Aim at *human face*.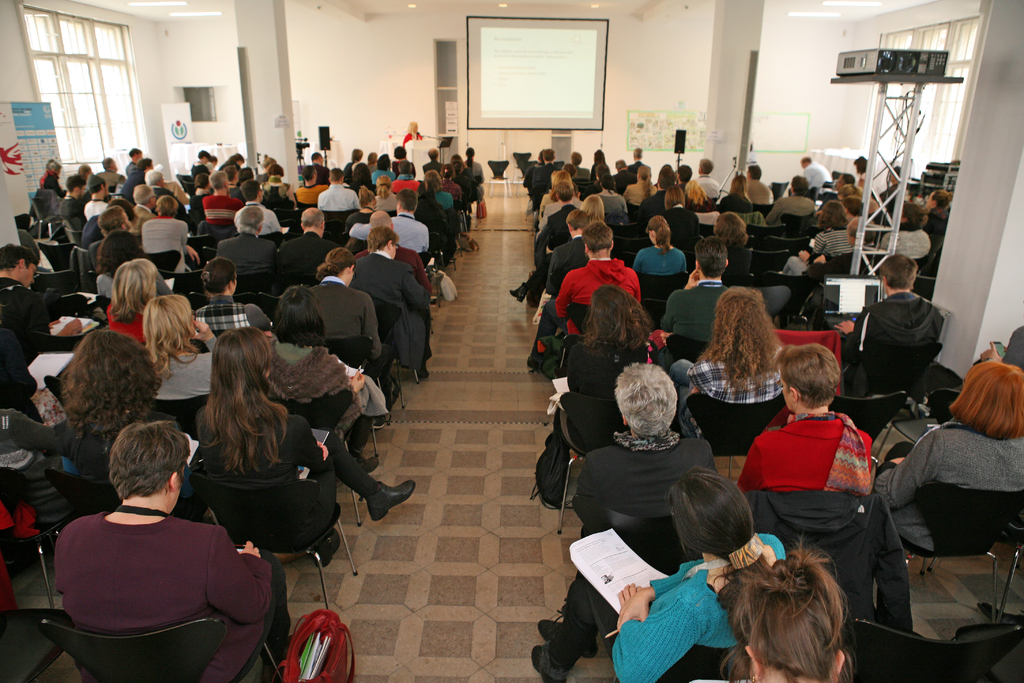
Aimed at <box>79,185,86,200</box>.
